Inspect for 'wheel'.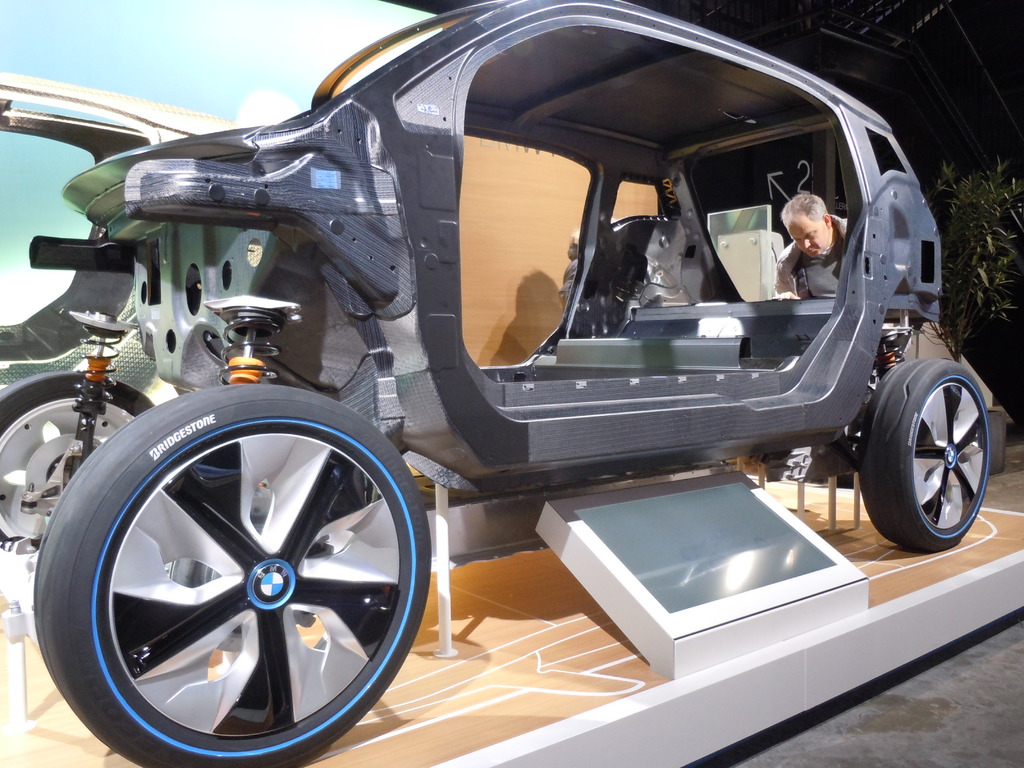
Inspection: locate(0, 369, 154, 553).
